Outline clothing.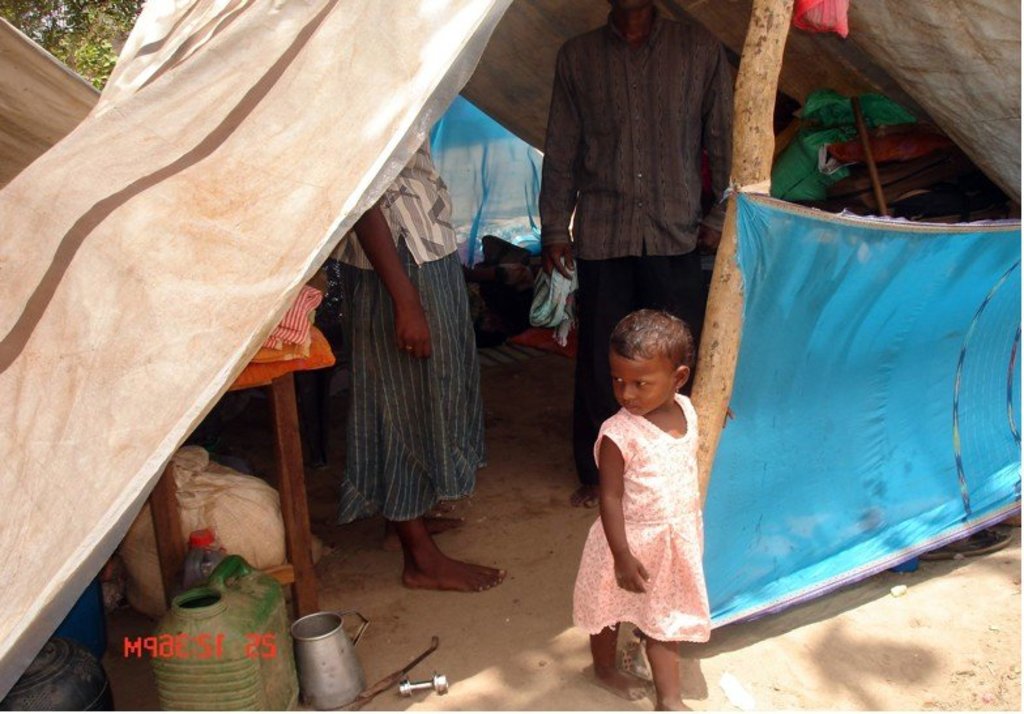
Outline: l=536, t=0, r=739, b=493.
